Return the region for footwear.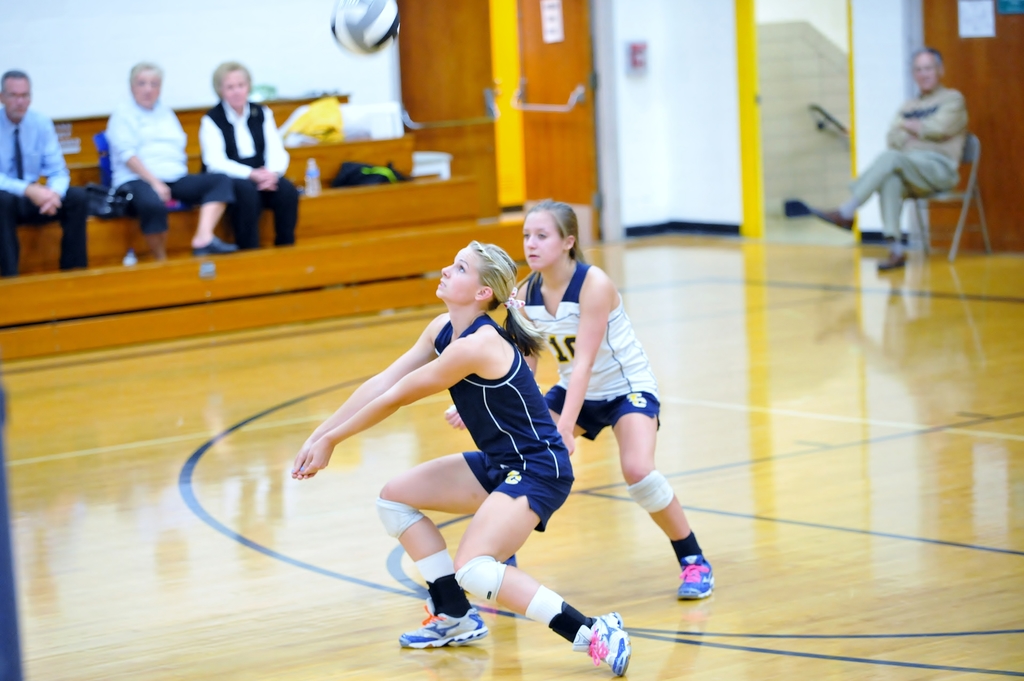
(x1=876, y1=252, x2=902, y2=271).
